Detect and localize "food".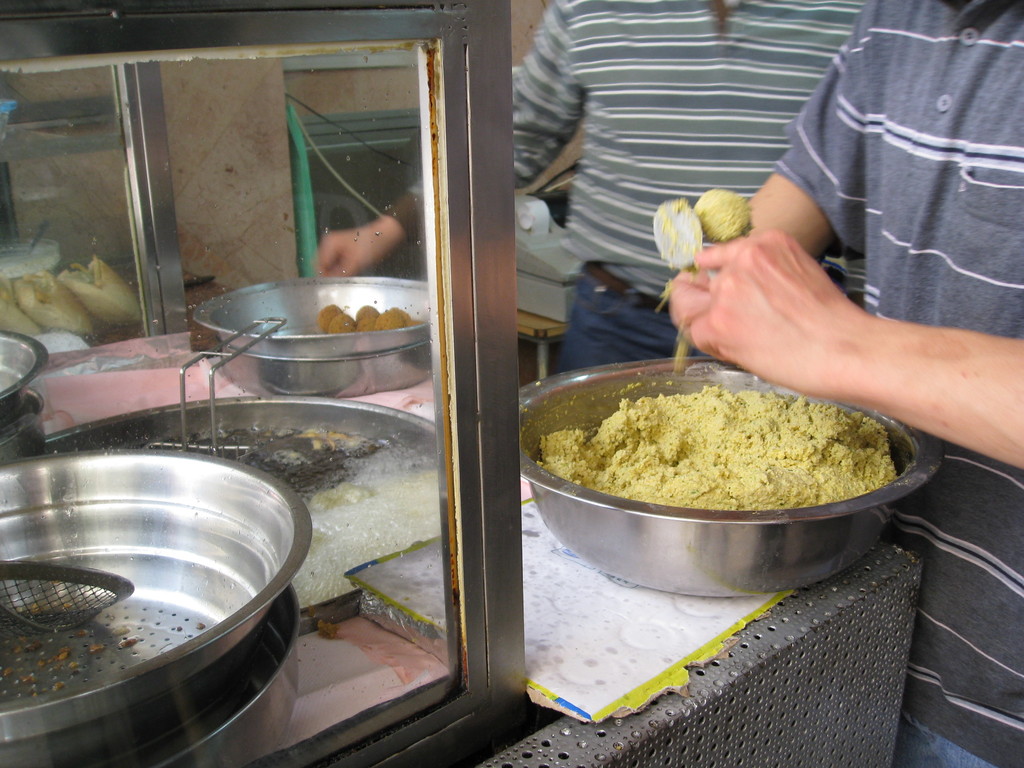
Localized at locate(517, 365, 854, 527).
